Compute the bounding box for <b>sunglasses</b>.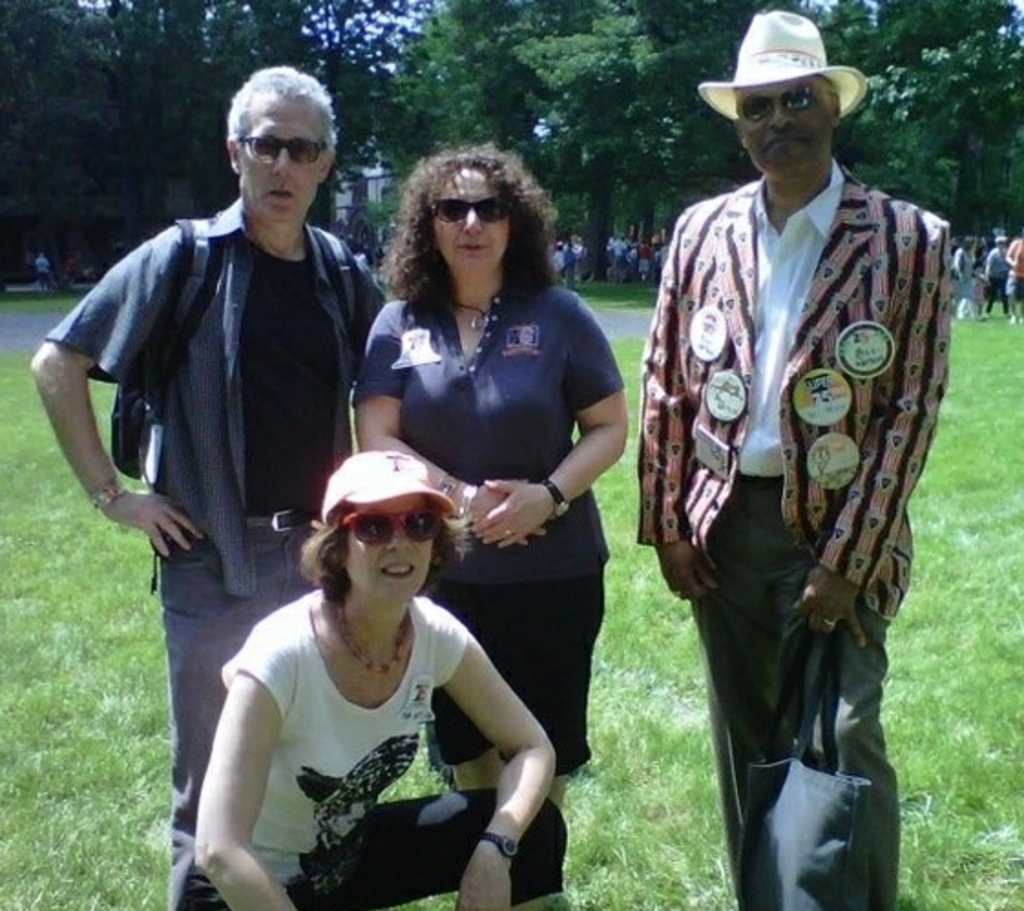
(431, 194, 515, 225).
